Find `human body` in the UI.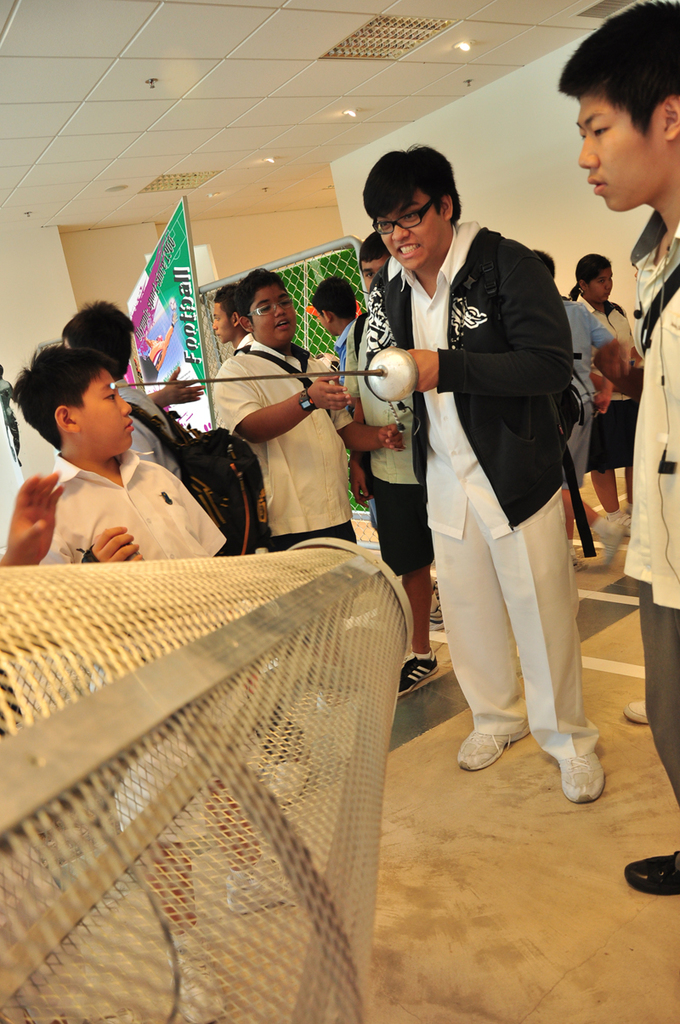
UI element at <box>362,228,438,711</box>.
